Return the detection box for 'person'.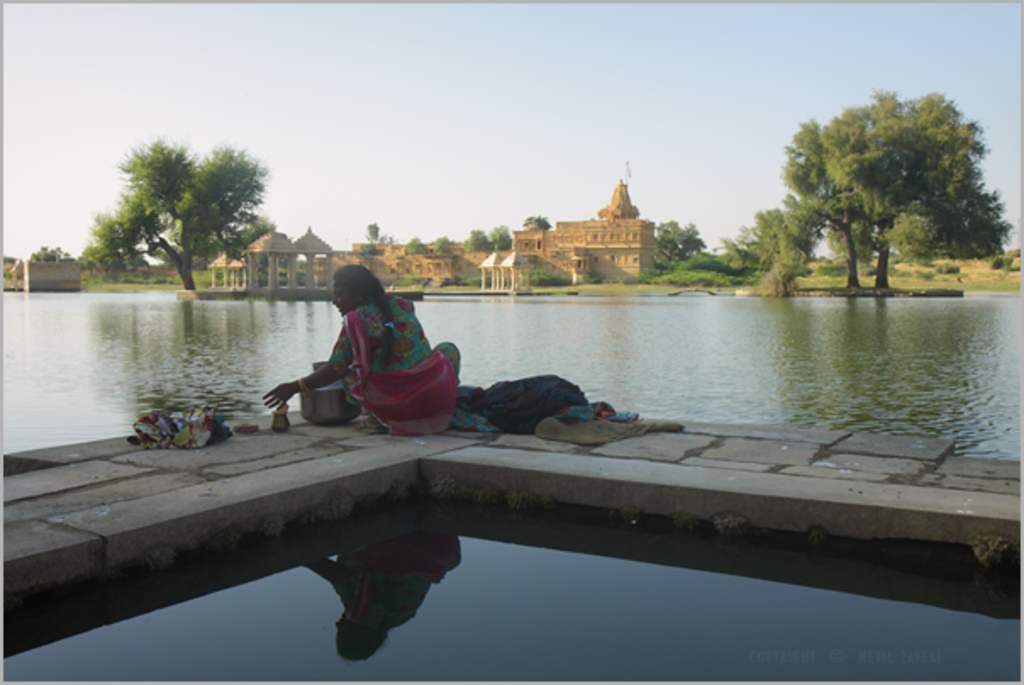
{"x1": 270, "y1": 273, "x2": 437, "y2": 444}.
